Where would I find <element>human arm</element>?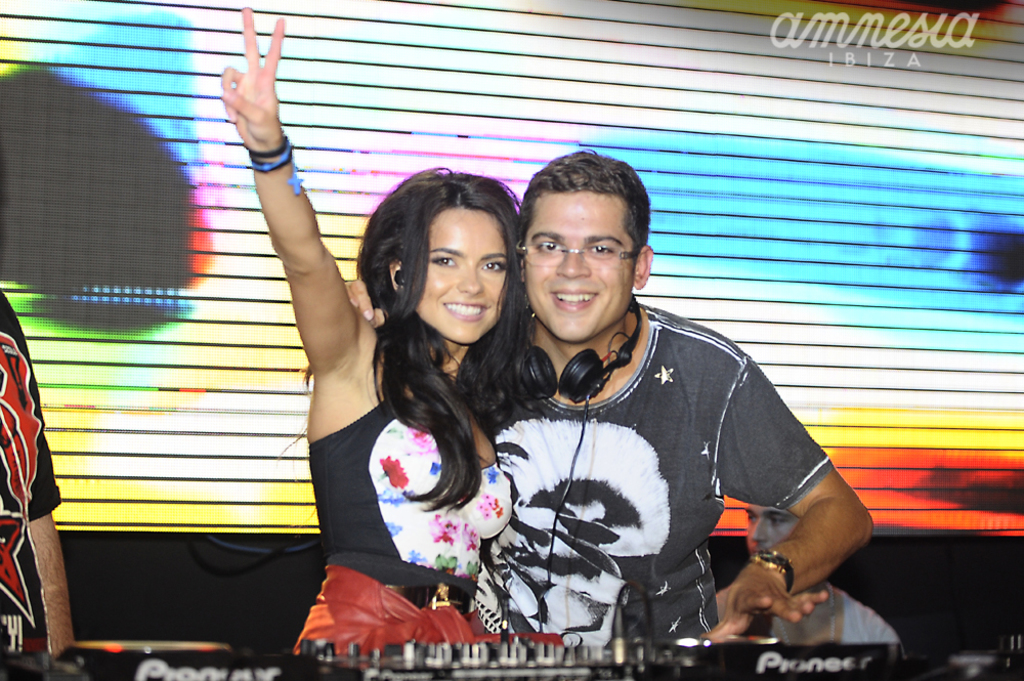
At box(216, 0, 376, 393).
